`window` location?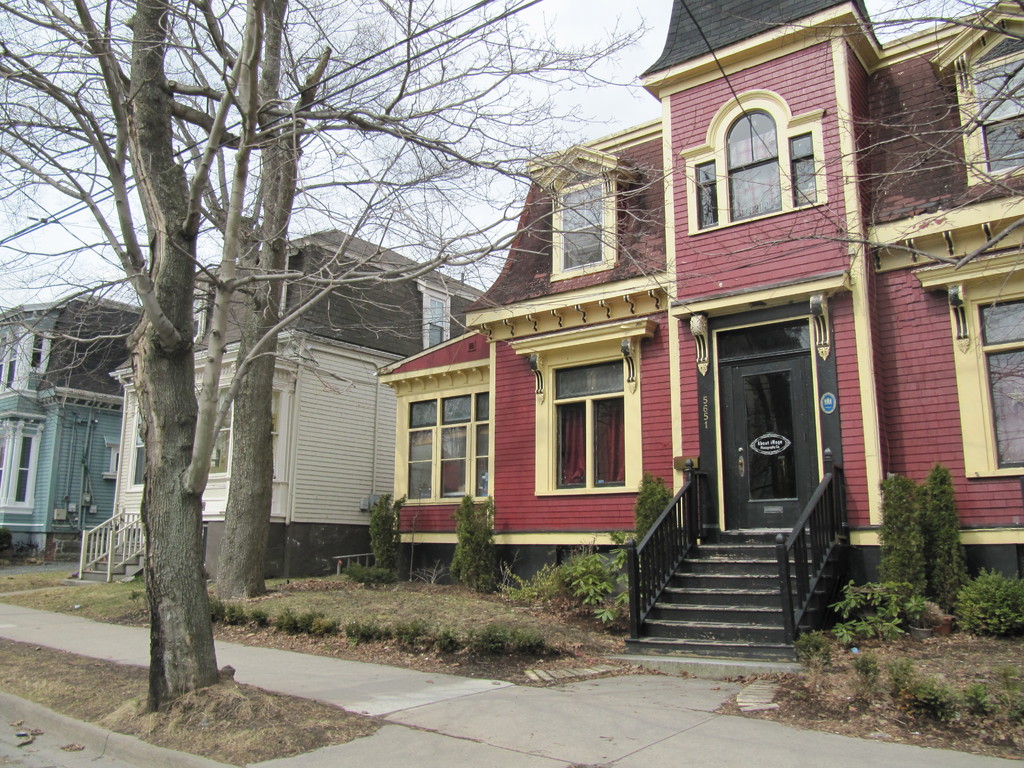
box(537, 356, 631, 497)
